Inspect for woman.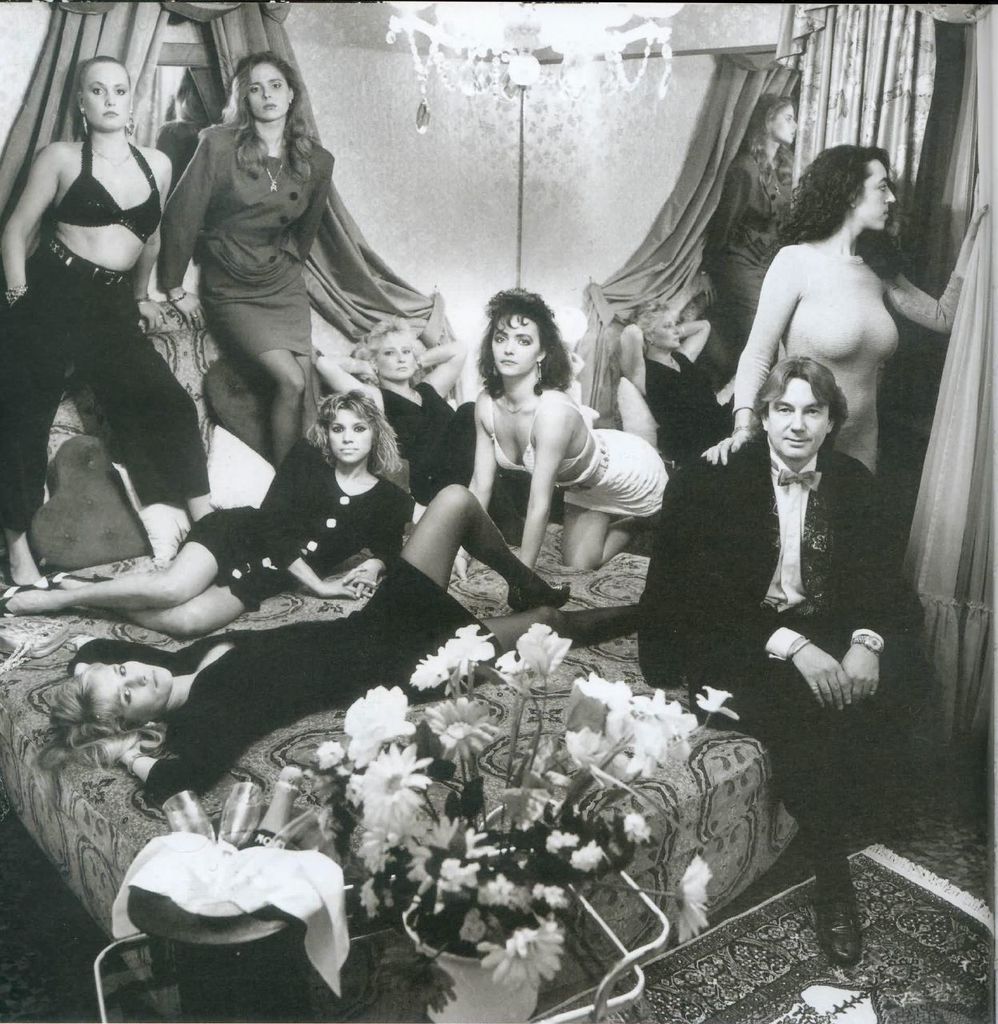
Inspection: 0 387 417 644.
